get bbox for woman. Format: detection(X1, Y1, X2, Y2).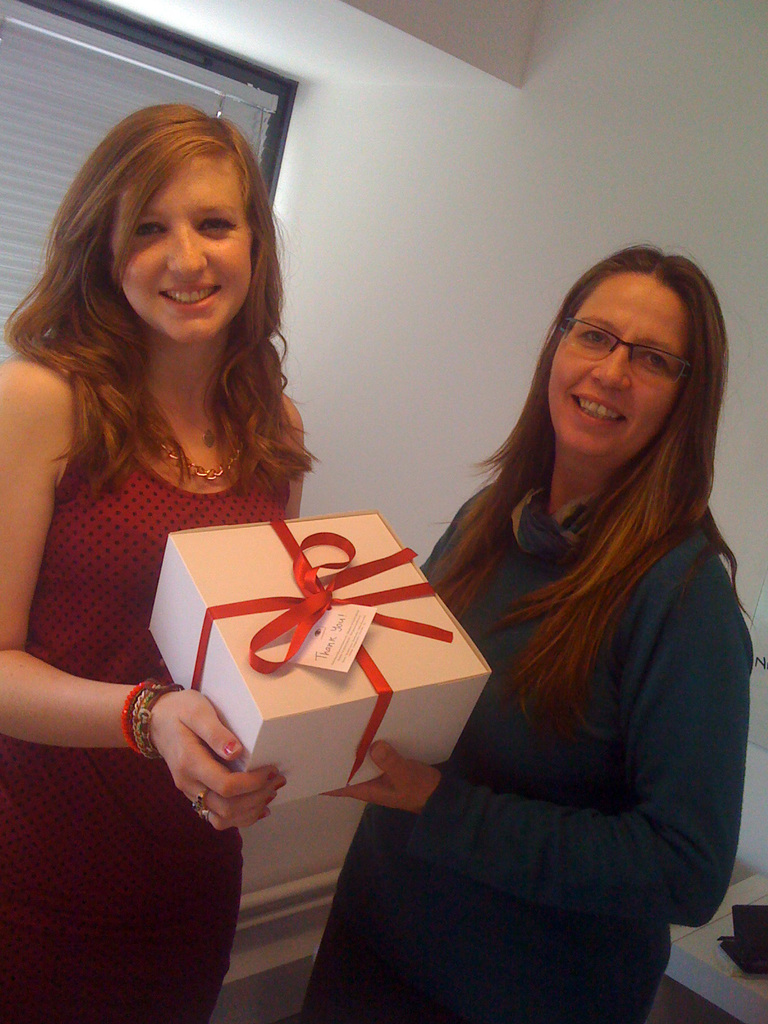
detection(380, 176, 742, 1023).
